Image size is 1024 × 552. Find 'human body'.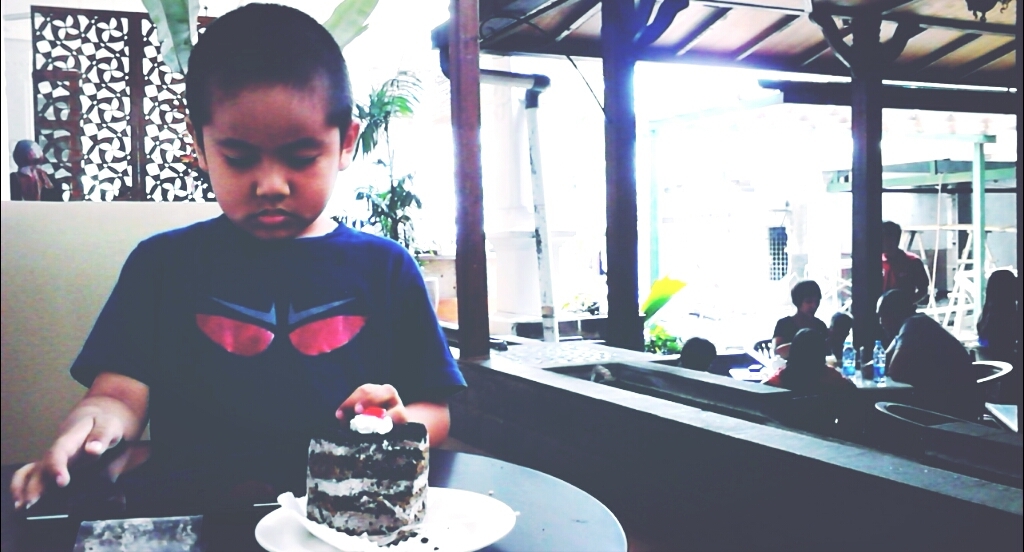
select_region(876, 217, 931, 311).
